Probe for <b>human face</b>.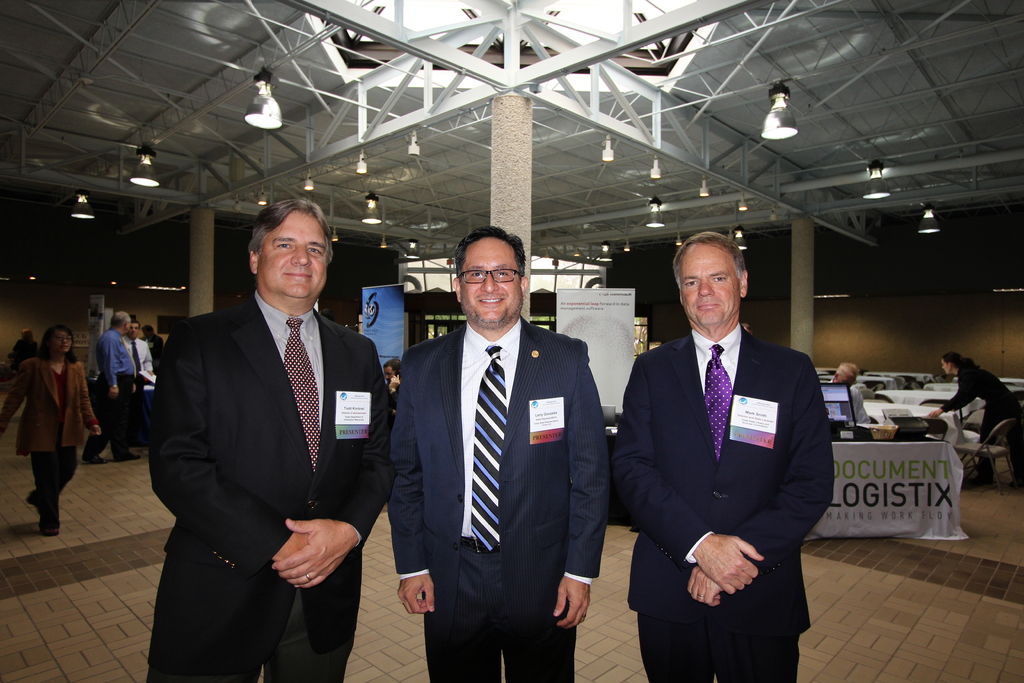
Probe result: detection(838, 373, 858, 390).
